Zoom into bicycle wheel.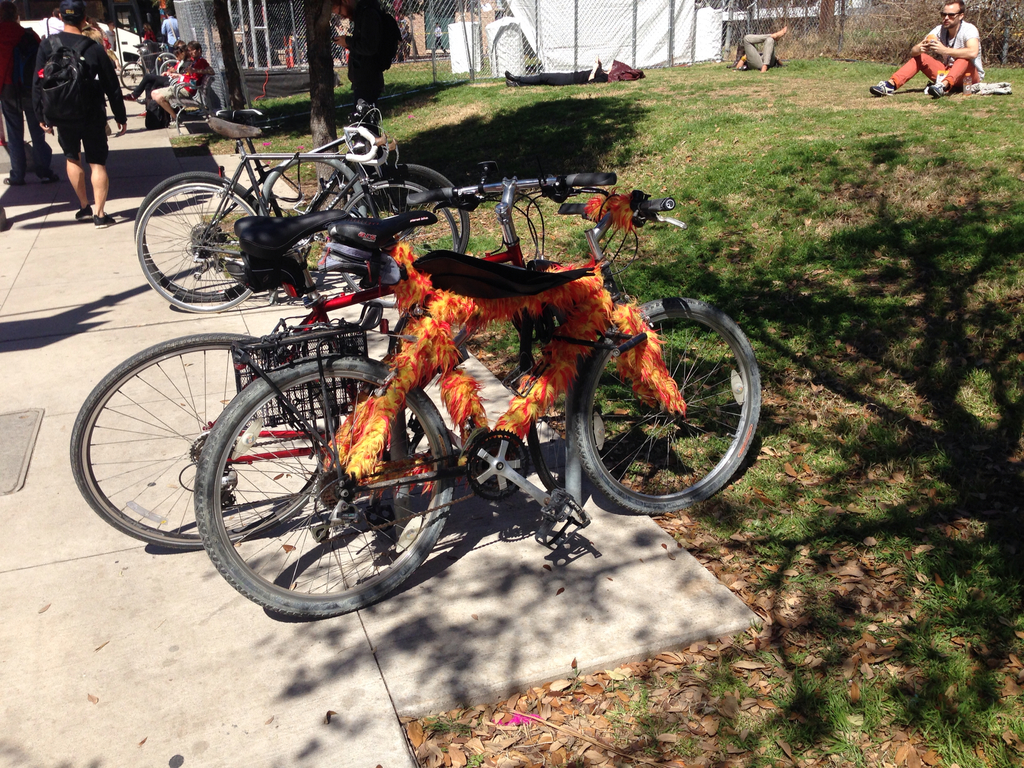
Zoom target: 69/331/346/550.
